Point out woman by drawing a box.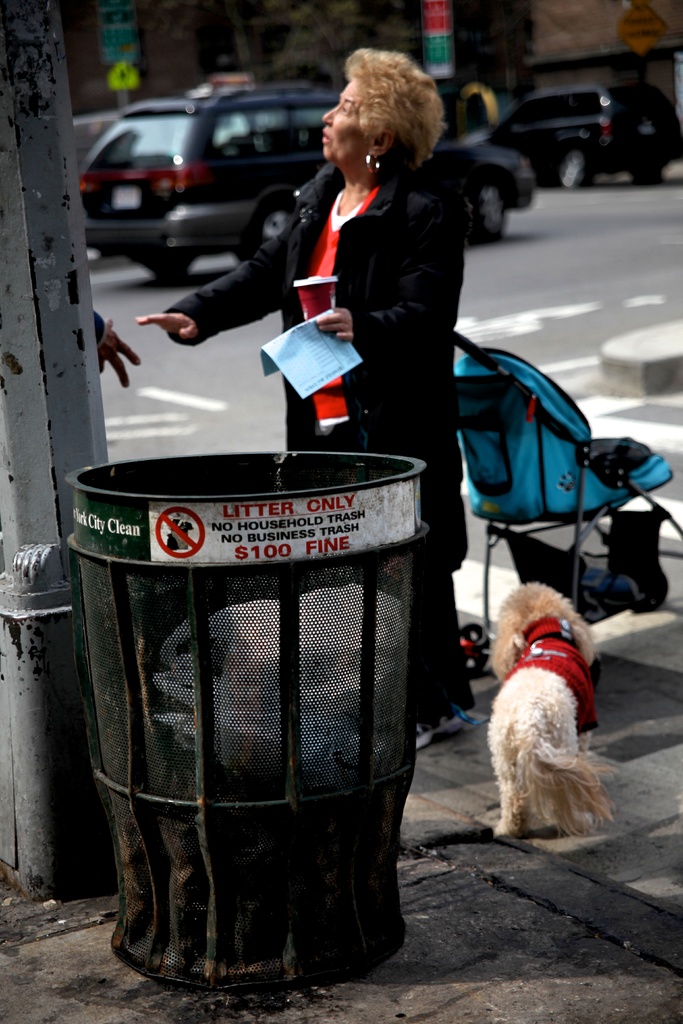
box(137, 52, 504, 742).
